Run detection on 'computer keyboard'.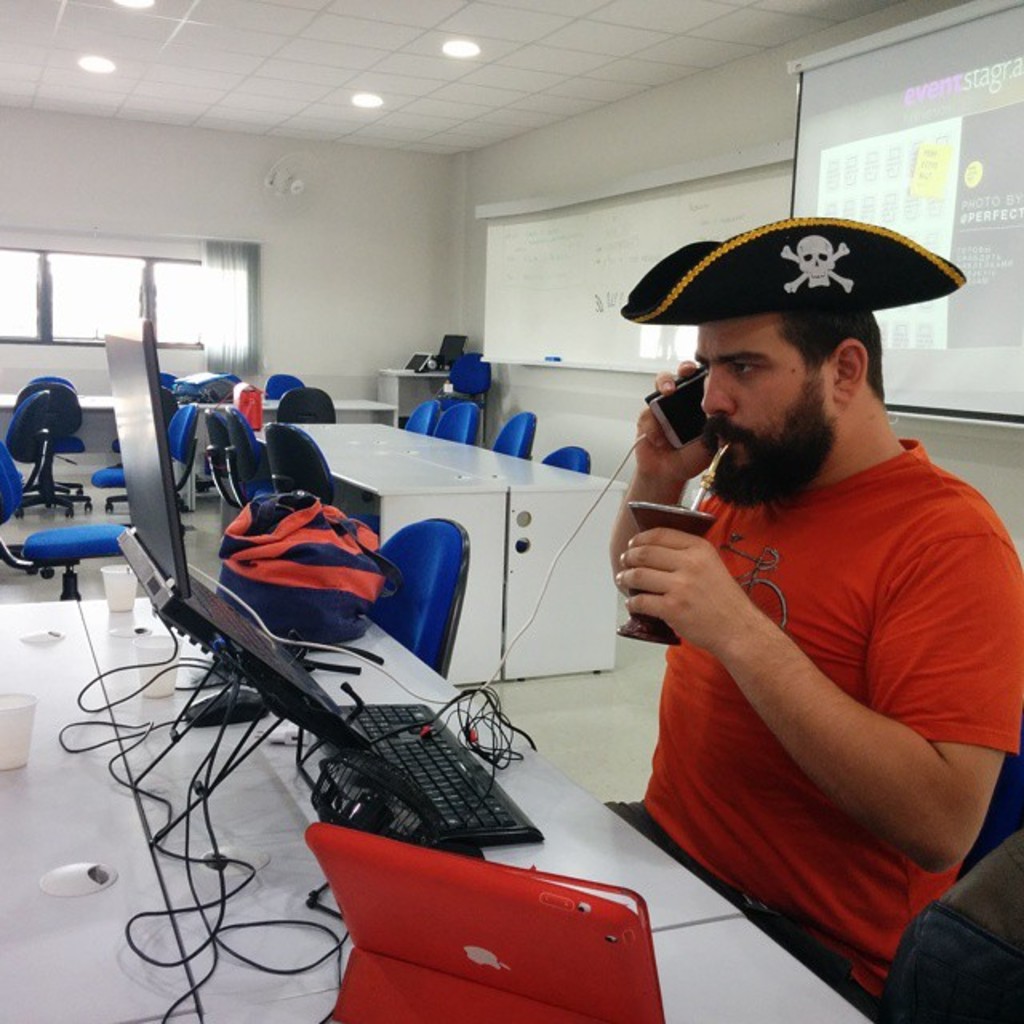
Result: rect(352, 704, 518, 834).
